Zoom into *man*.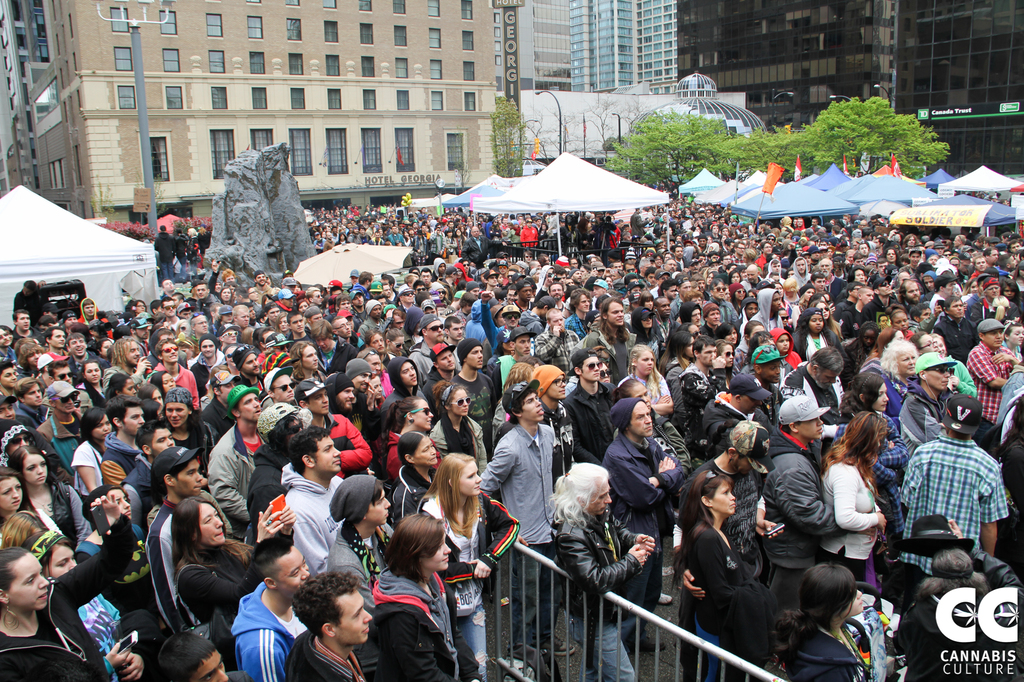
Zoom target: 764,235,776,250.
